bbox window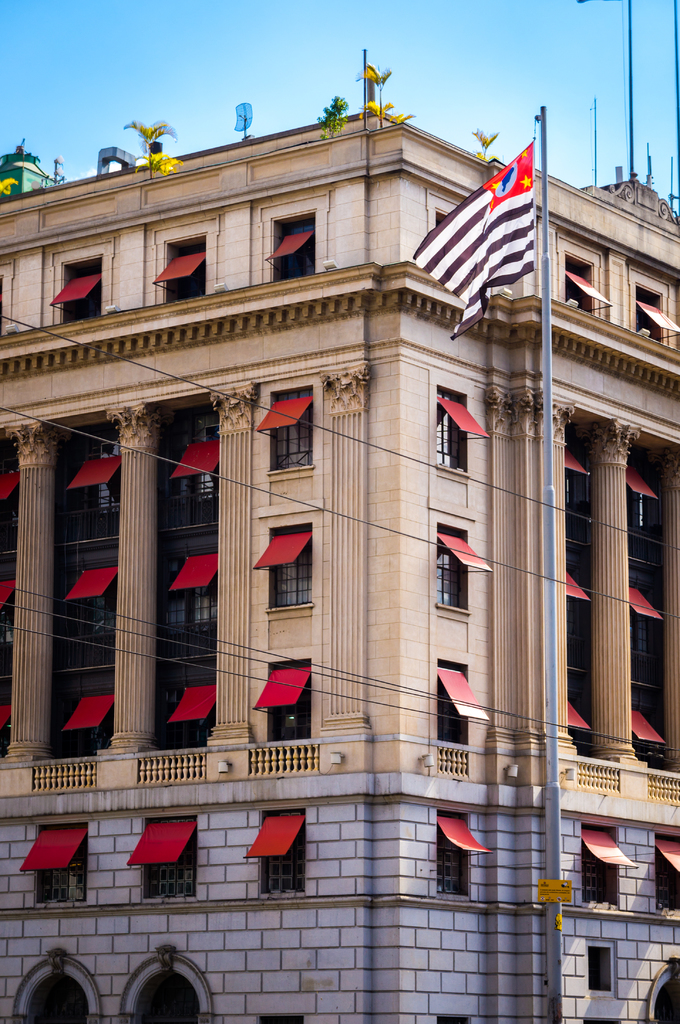
<region>52, 560, 118, 655</region>
